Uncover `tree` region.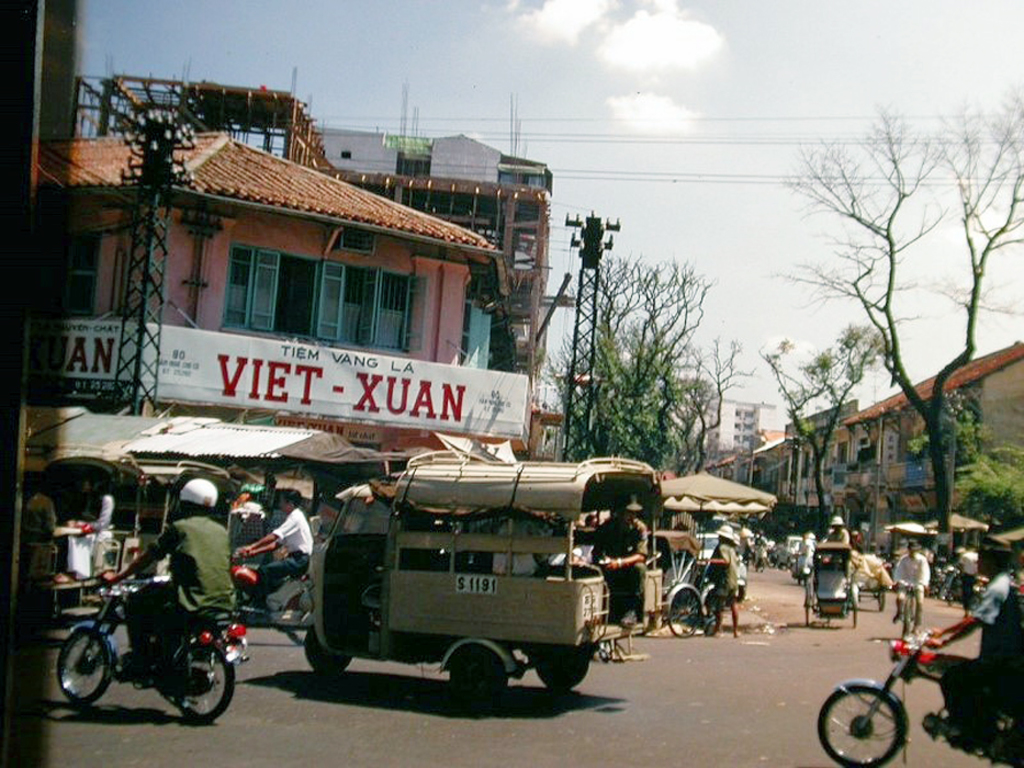
Uncovered: 549,250,682,476.
